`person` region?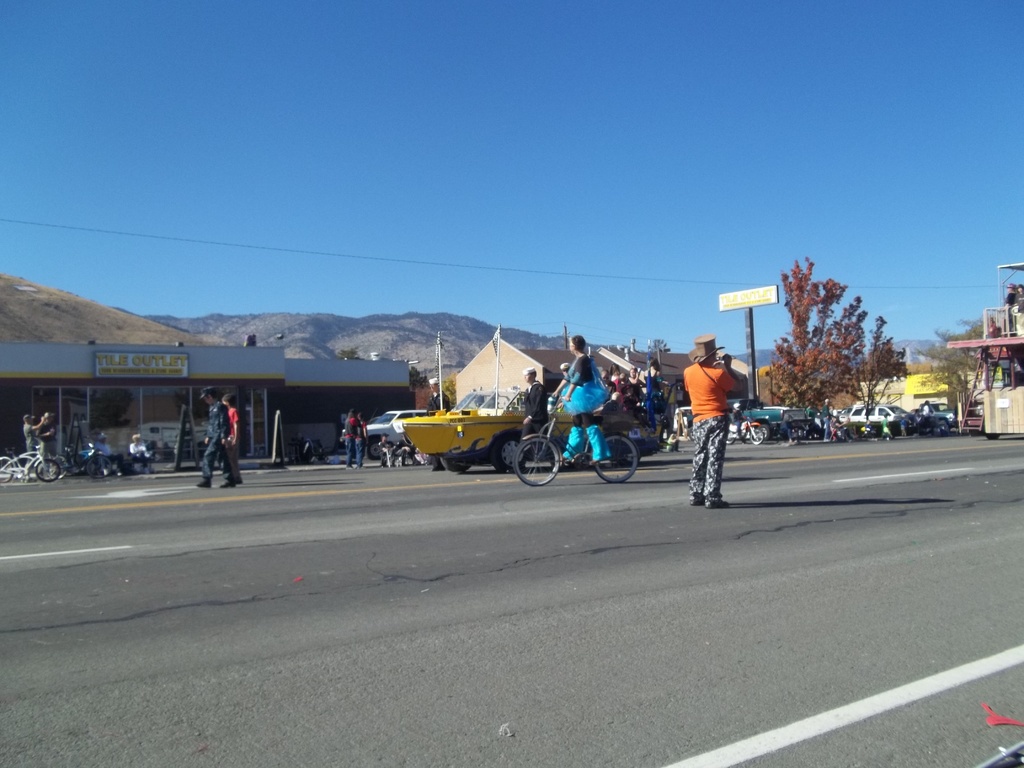
353,420,371,466
